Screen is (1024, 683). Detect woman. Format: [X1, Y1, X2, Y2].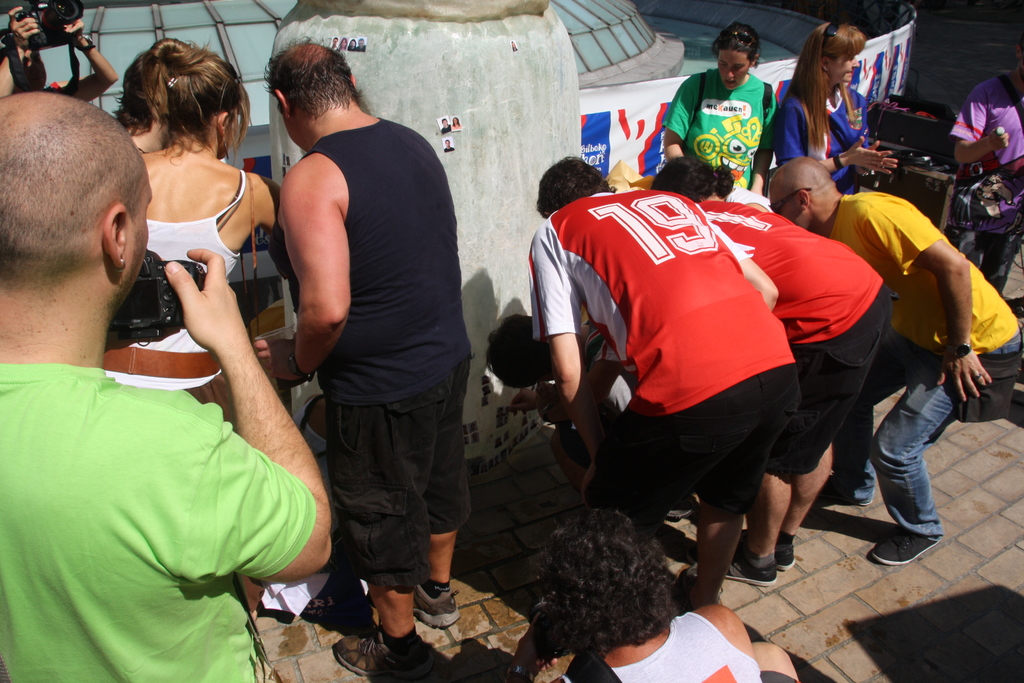
[643, 157, 897, 591].
